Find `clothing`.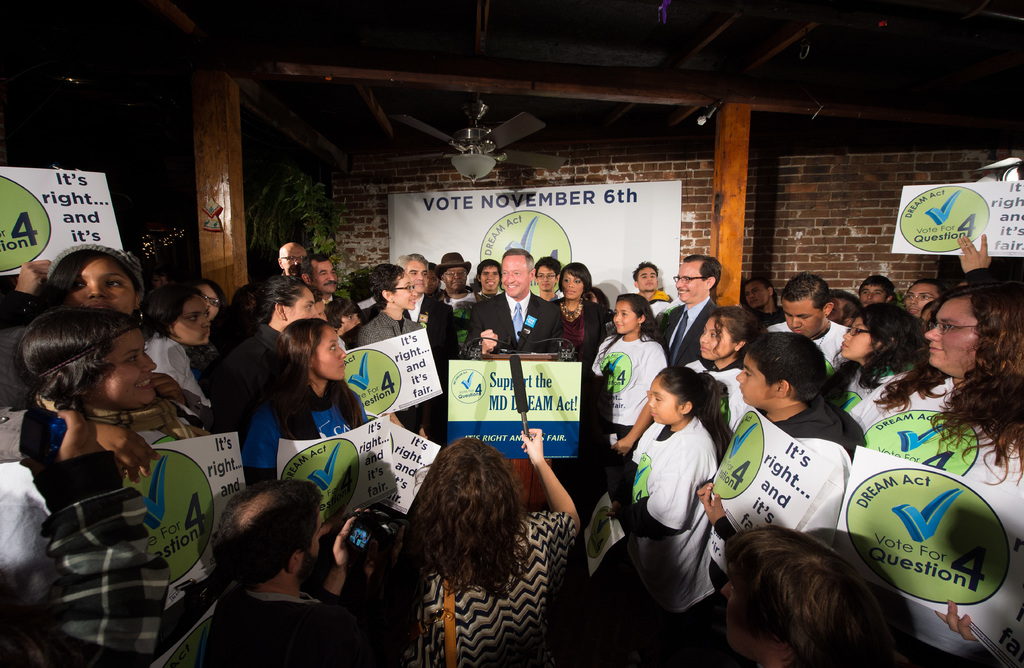
403/506/579/667.
